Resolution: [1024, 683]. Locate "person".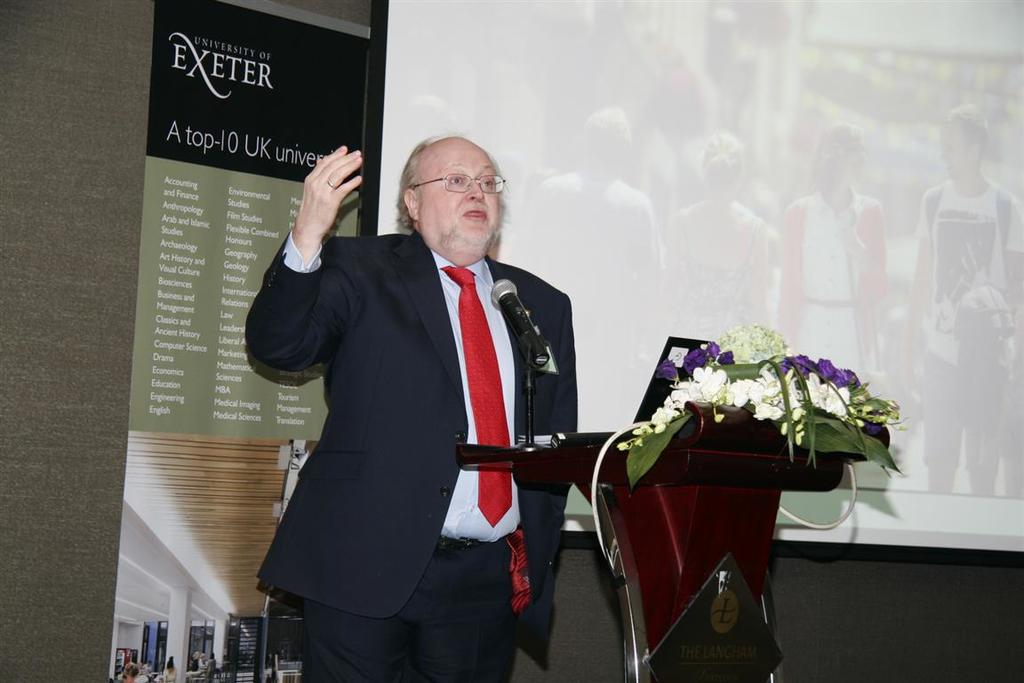
detection(243, 131, 581, 682).
